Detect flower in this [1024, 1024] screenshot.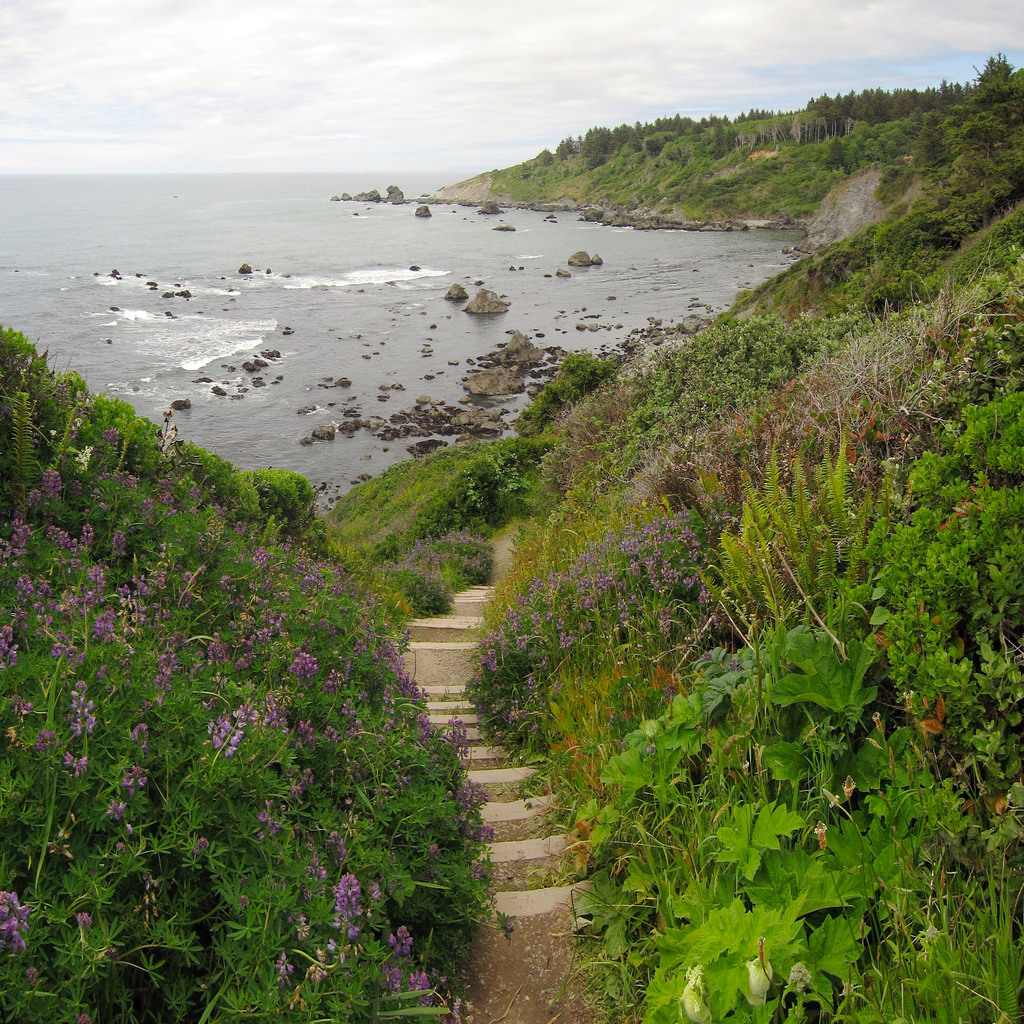
Detection: 127 760 150 799.
